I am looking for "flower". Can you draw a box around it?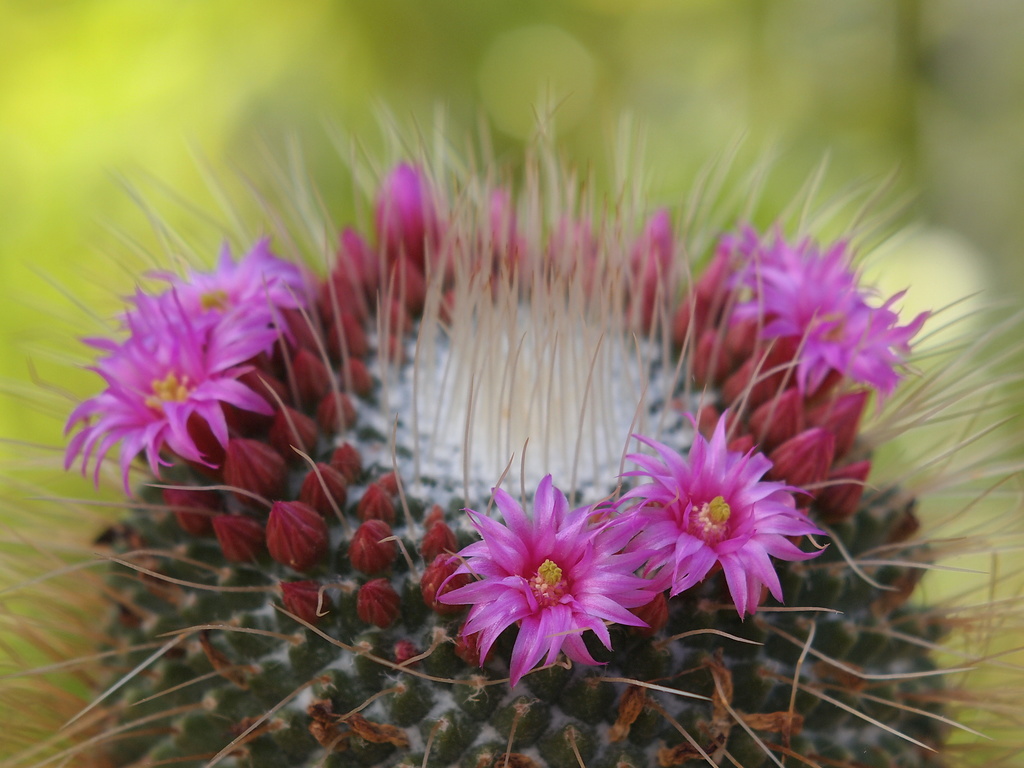
Sure, the bounding box is region(448, 492, 649, 674).
